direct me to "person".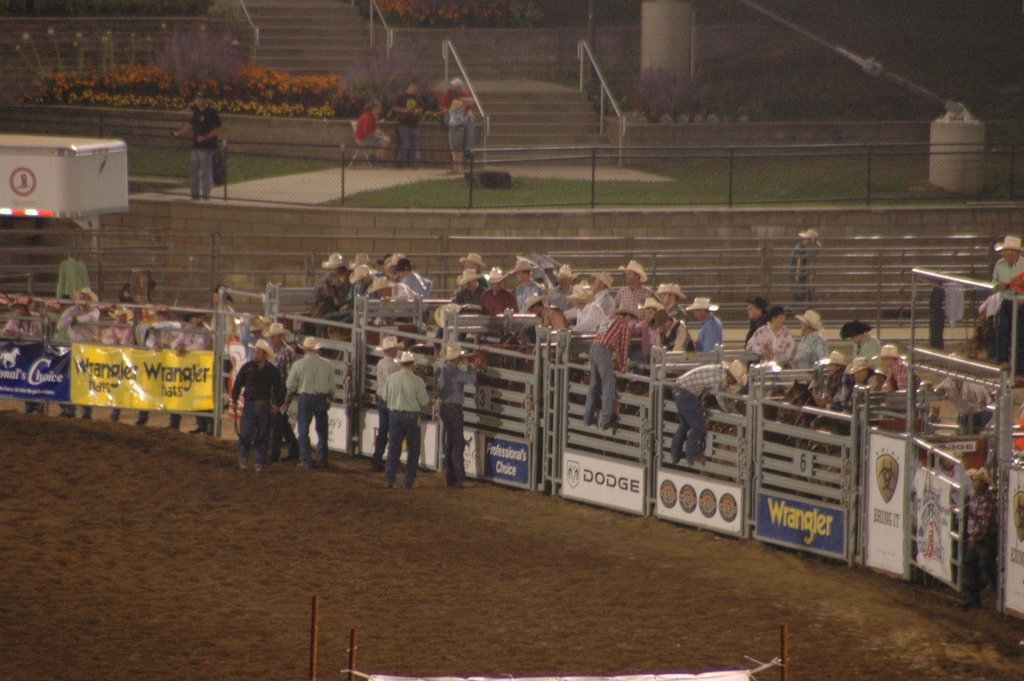
Direction: l=963, t=466, r=995, b=606.
